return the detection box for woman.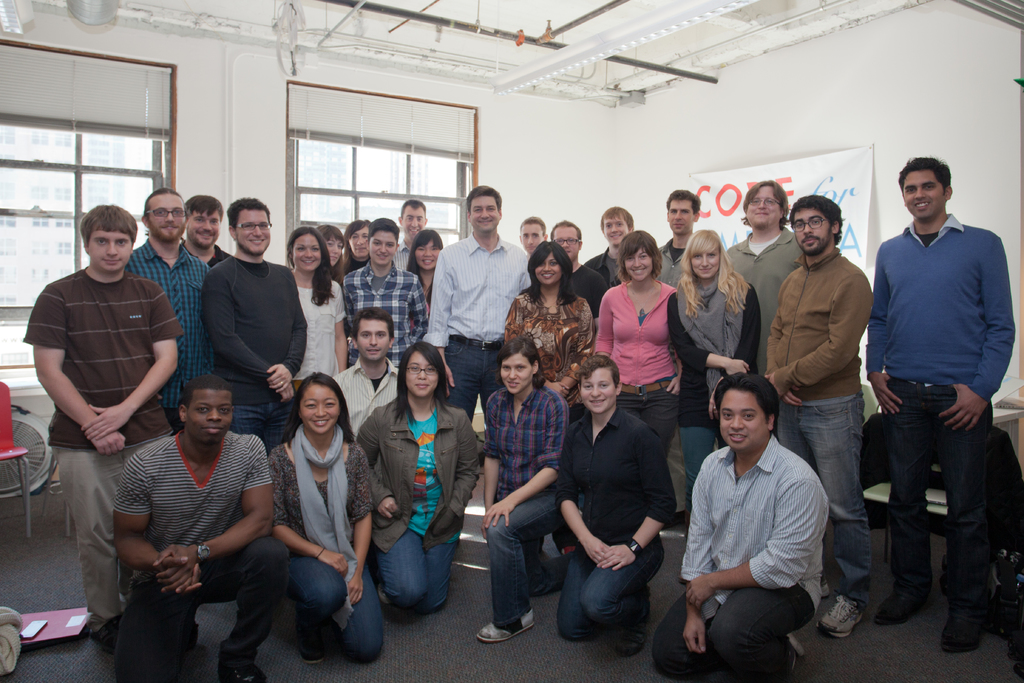
Rect(665, 226, 756, 528).
